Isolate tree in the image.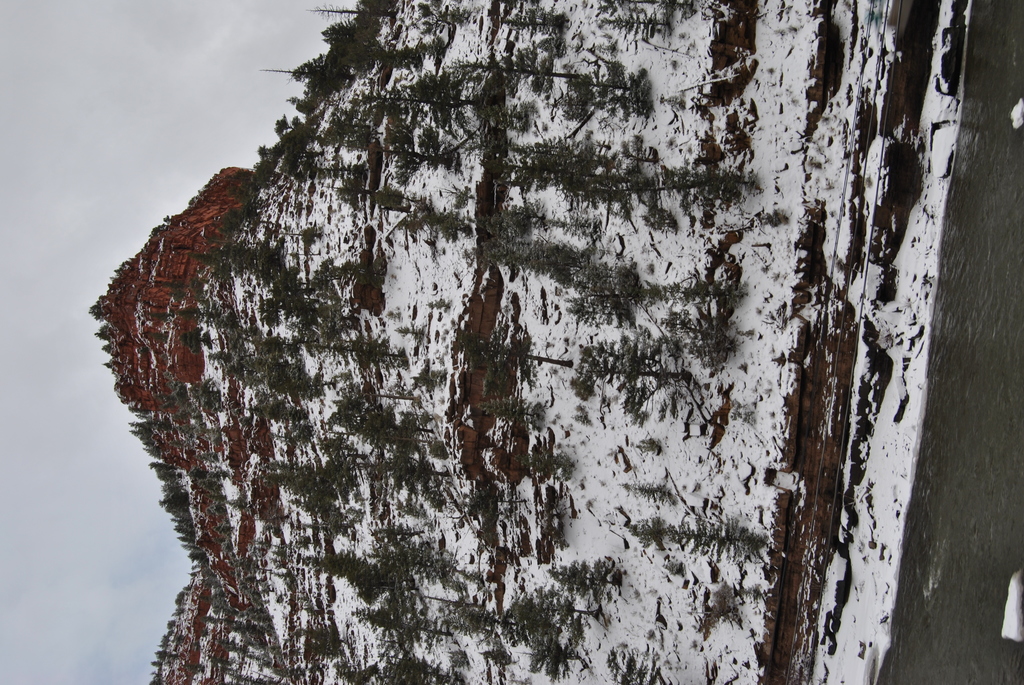
Isolated region: (left=593, top=13, right=666, bottom=38).
